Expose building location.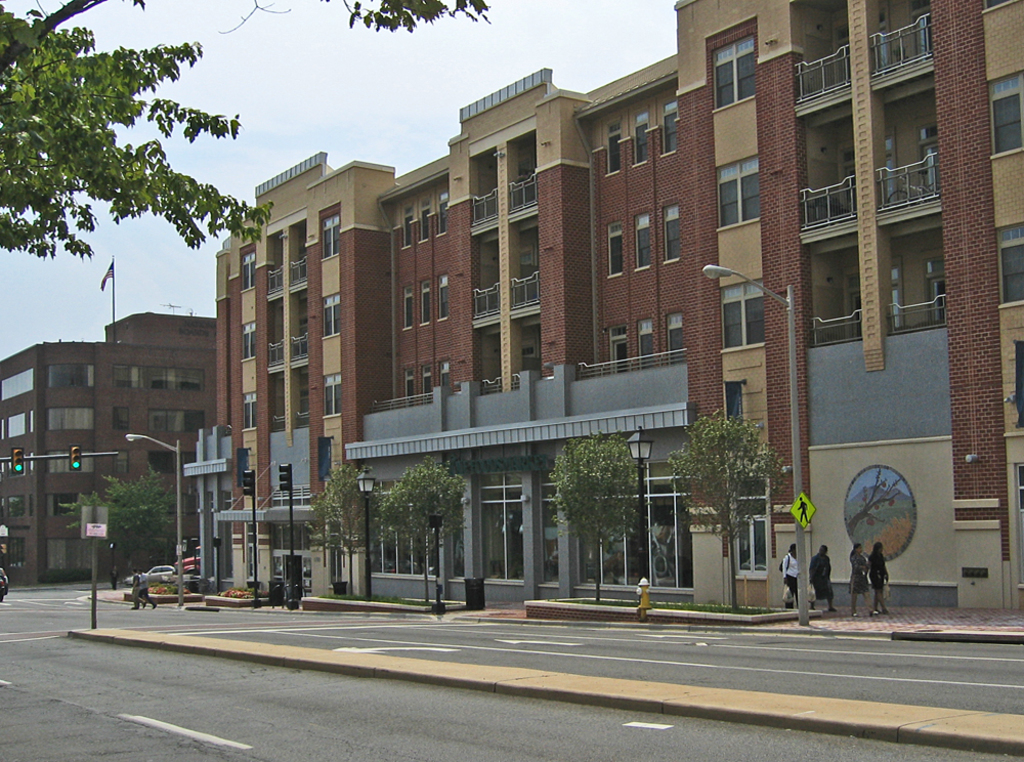
Exposed at x1=0 y1=308 x2=210 y2=581.
